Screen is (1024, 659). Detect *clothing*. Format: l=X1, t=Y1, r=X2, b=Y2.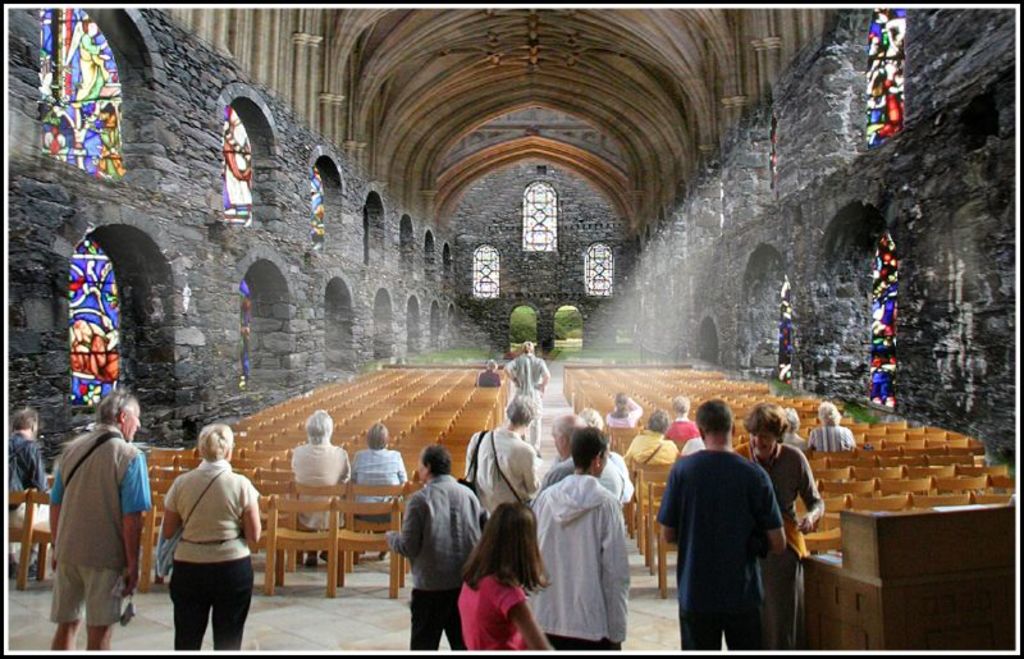
l=622, t=431, r=682, b=537.
